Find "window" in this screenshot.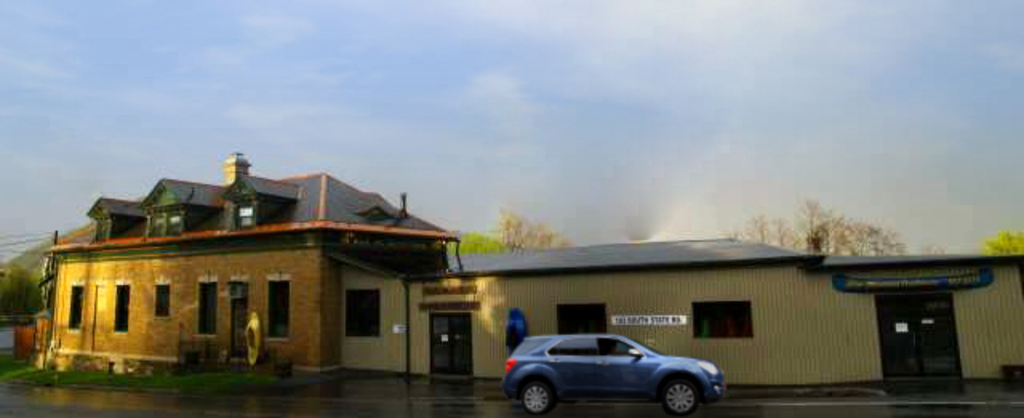
The bounding box for "window" is bbox(341, 290, 379, 340).
